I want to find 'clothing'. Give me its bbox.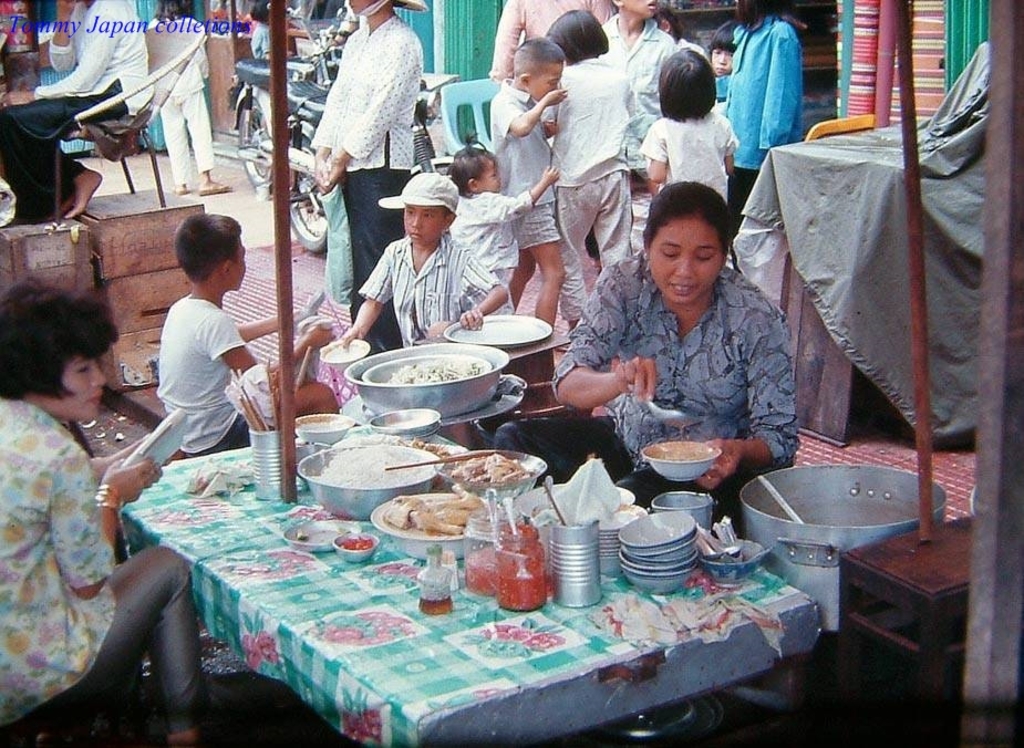
<bbox>0, 401, 229, 737</bbox>.
